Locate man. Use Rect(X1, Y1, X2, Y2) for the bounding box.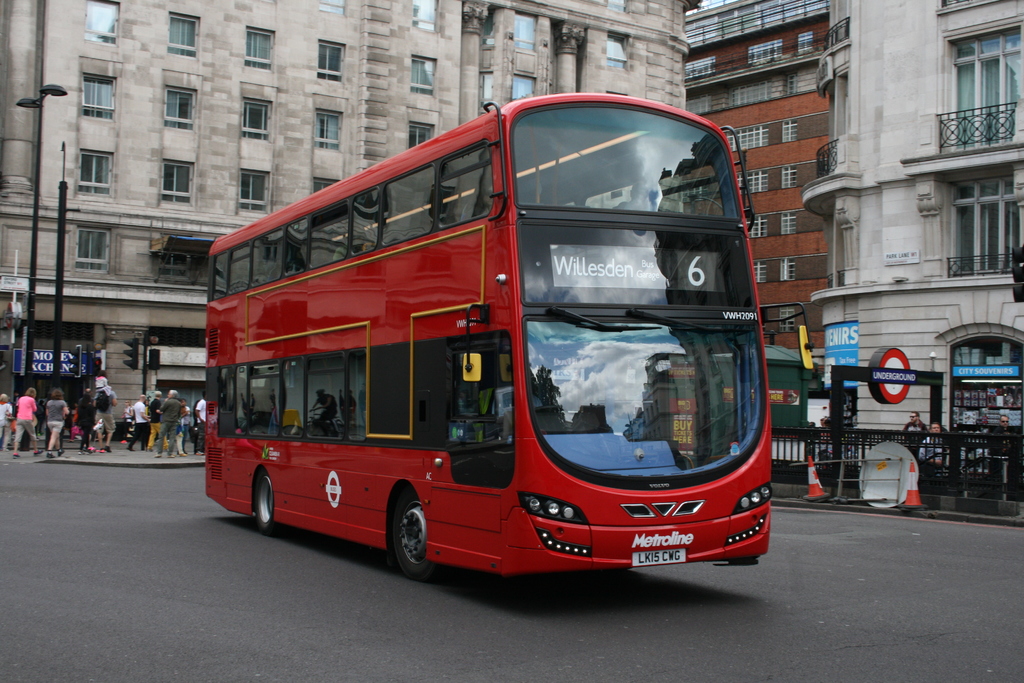
Rect(152, 386, 182, 455).
